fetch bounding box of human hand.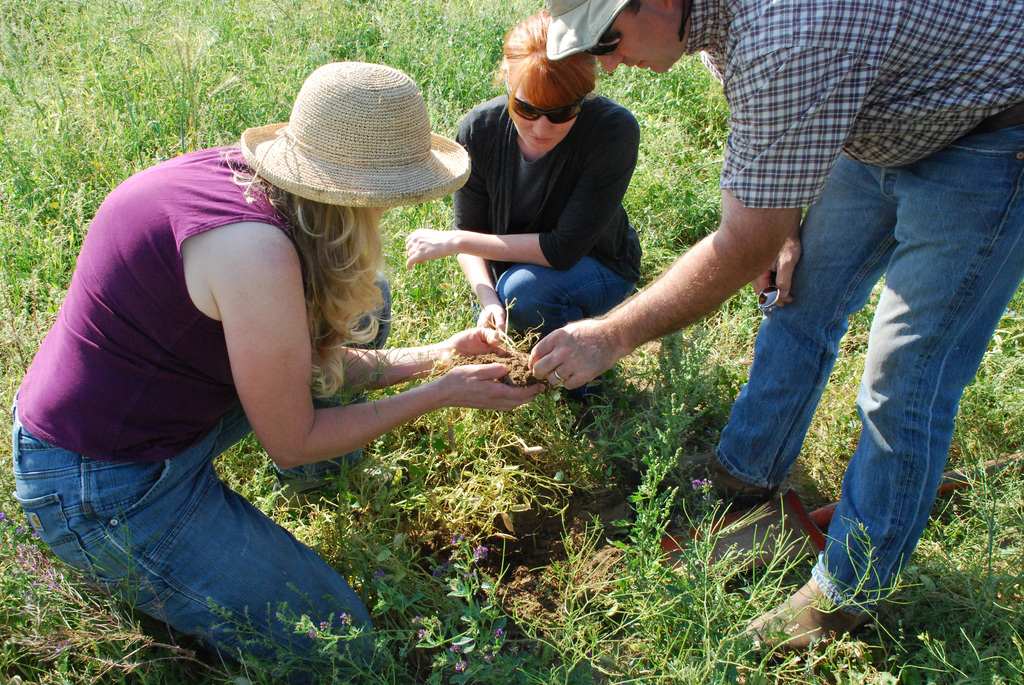
Bbox: <bbox>534, 307, 620, 392</bbox>.
